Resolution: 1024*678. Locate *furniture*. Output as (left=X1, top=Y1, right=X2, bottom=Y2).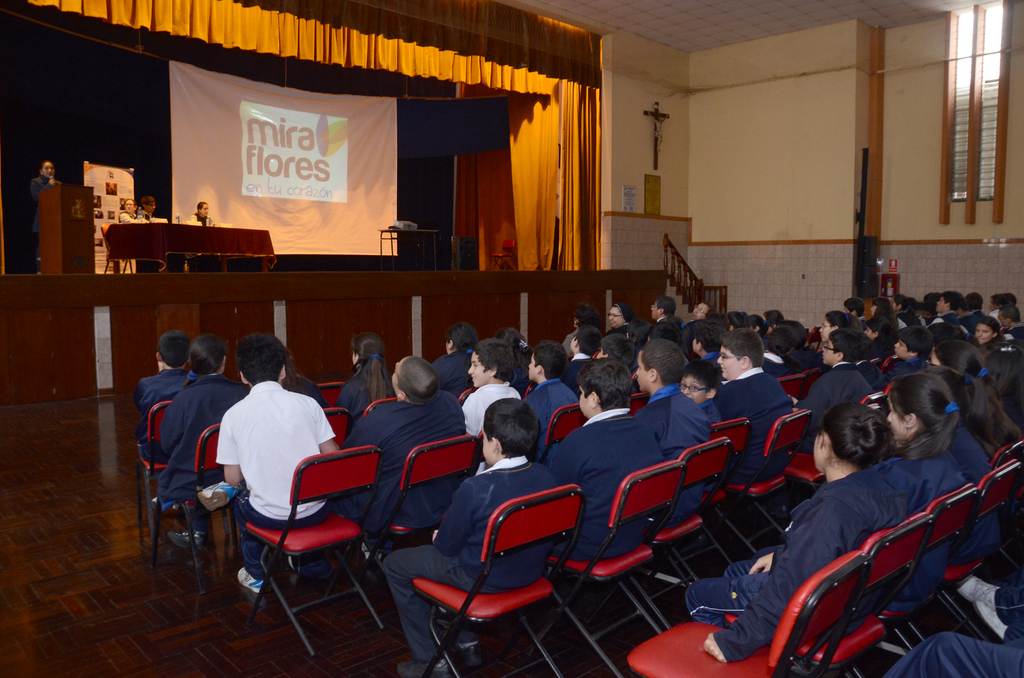
(left=174, top=416, right=225, bottom=585).
